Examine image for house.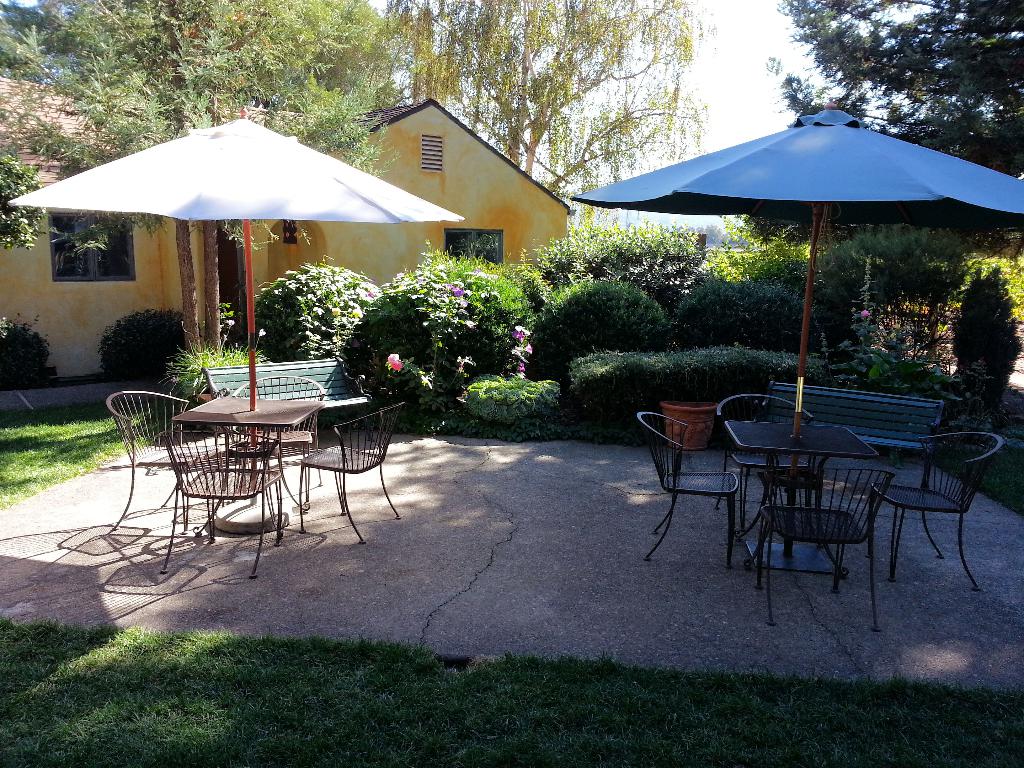
Examination result: l=0, t=77, r=575, b=386.
